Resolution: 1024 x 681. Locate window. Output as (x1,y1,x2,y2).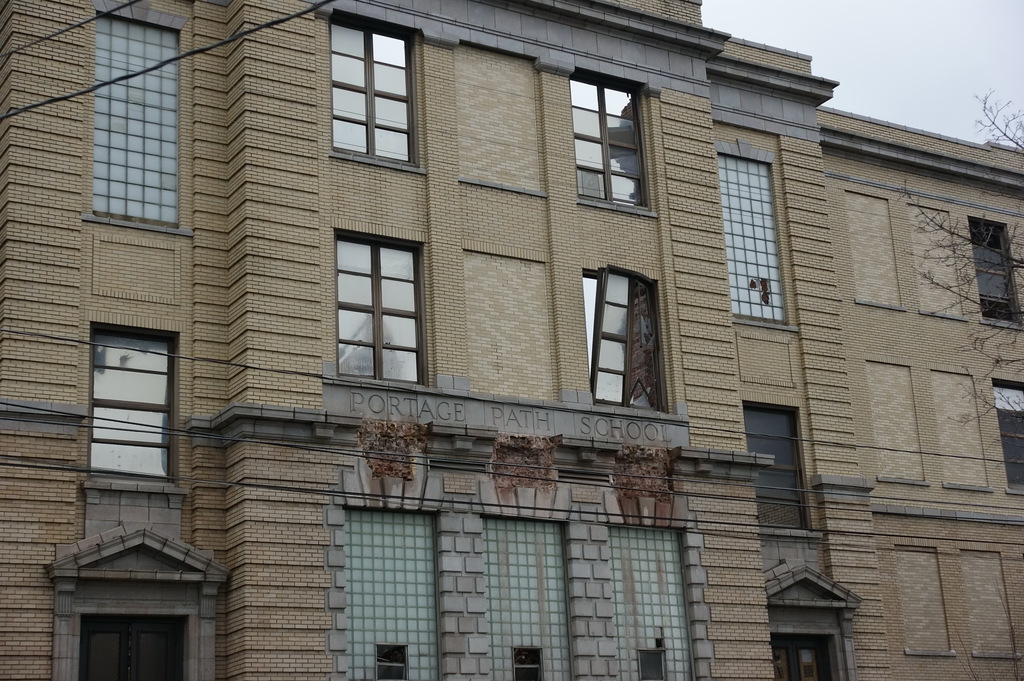
(562,72,650,211).
